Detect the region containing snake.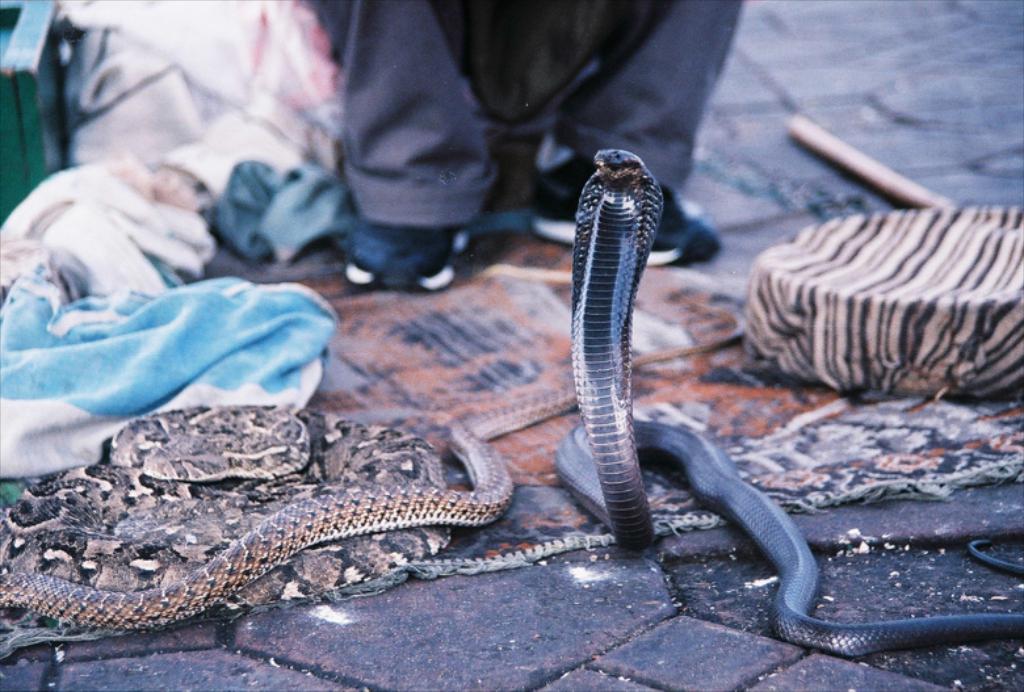
crop(0, 406, 516, 632).
